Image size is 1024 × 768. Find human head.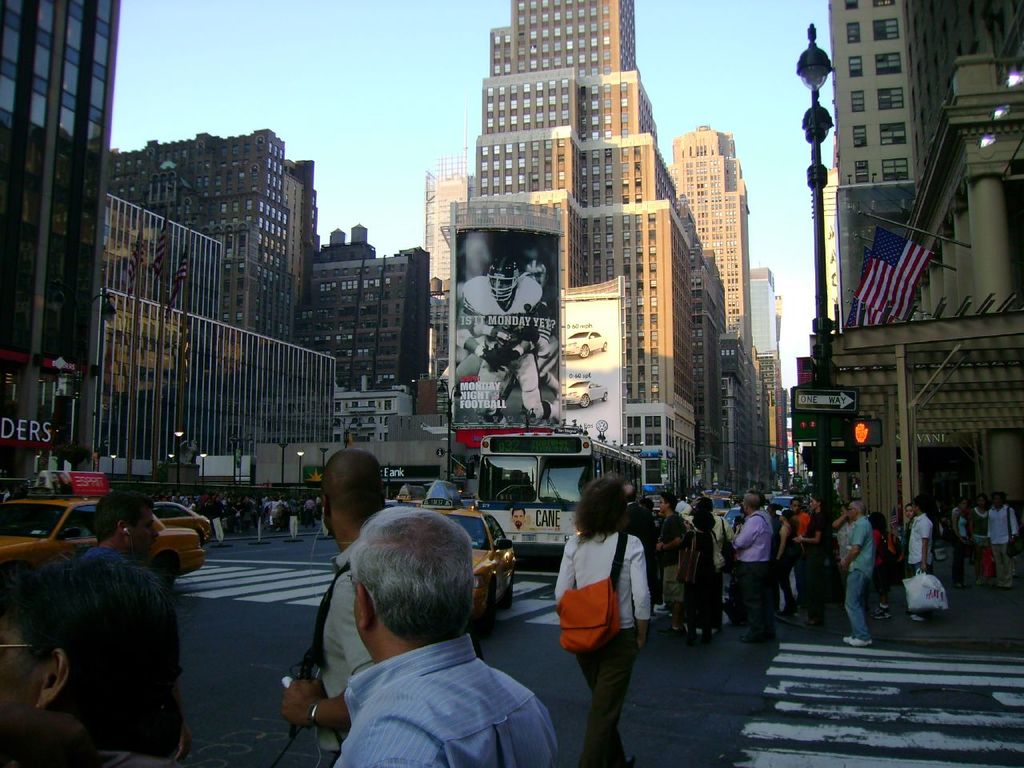
[x1=788, y1=494, x2=804, y2=518].
